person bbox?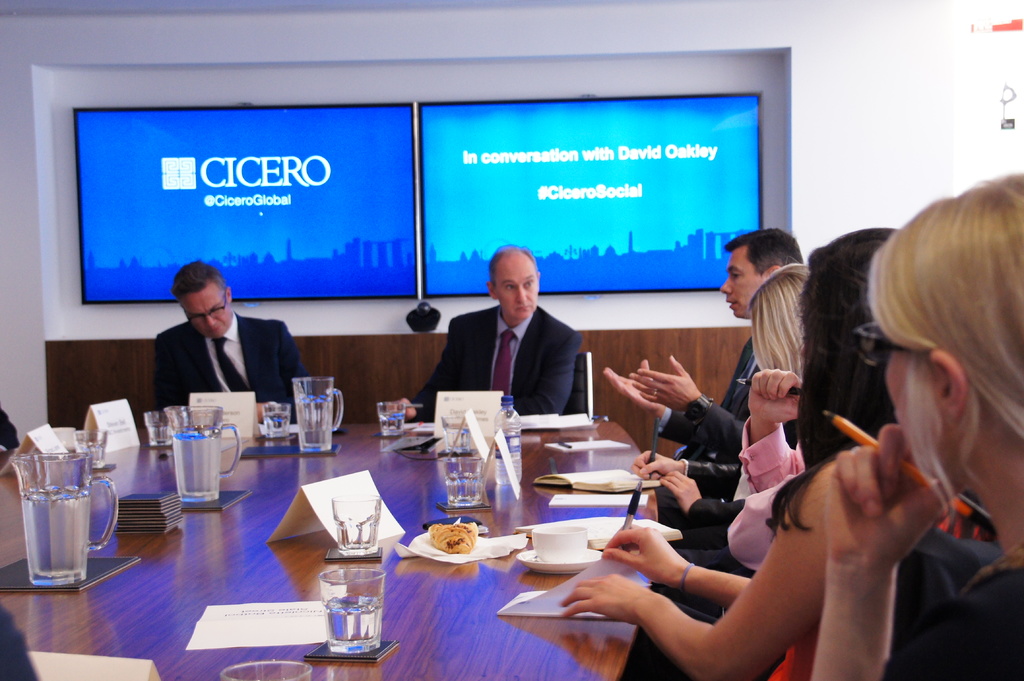
811,172,1023,680
